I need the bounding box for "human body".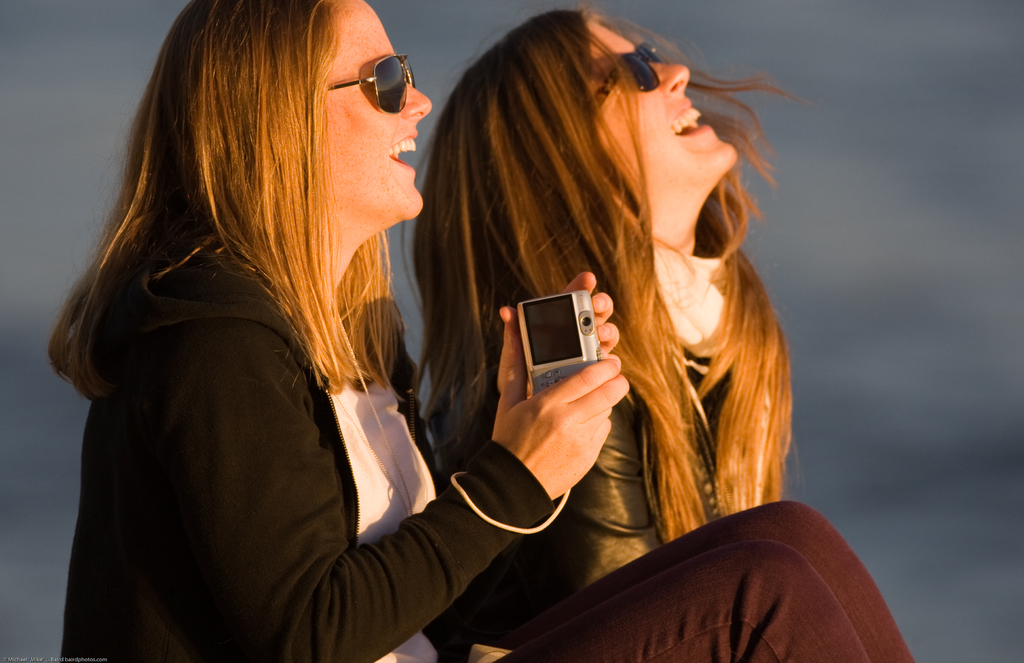
Here it is: [519, 376, 728, 591].
